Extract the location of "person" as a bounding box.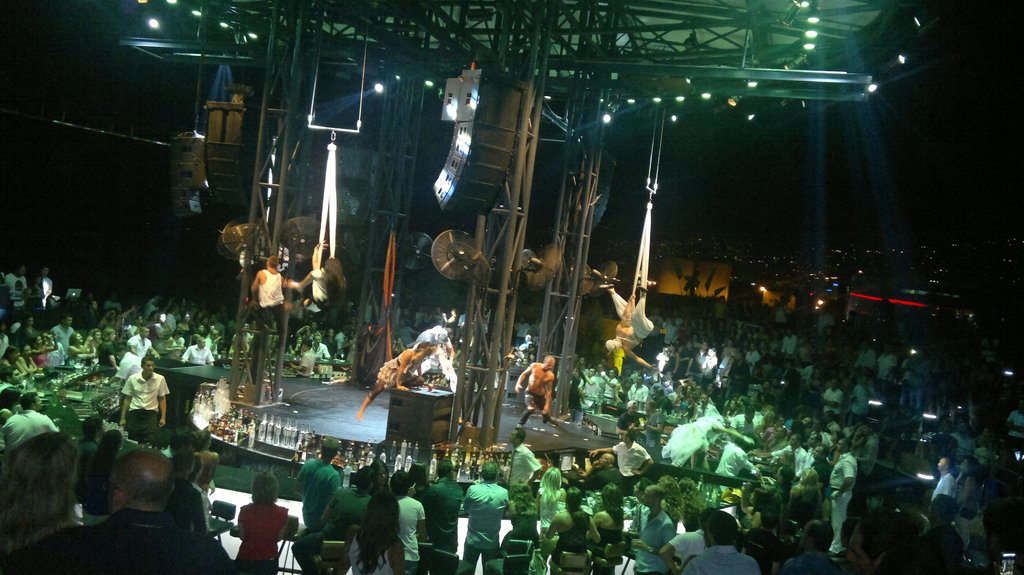
bbox=[47, 314, 76, 353].
